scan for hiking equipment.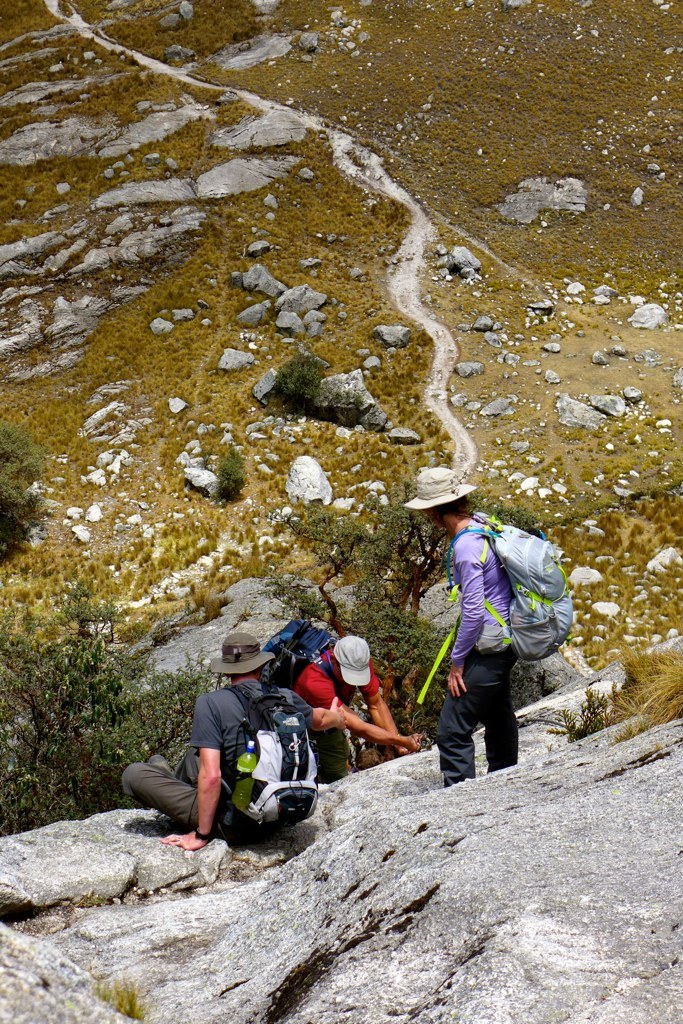
Scan result: <box>256,617,345,695</box>.
